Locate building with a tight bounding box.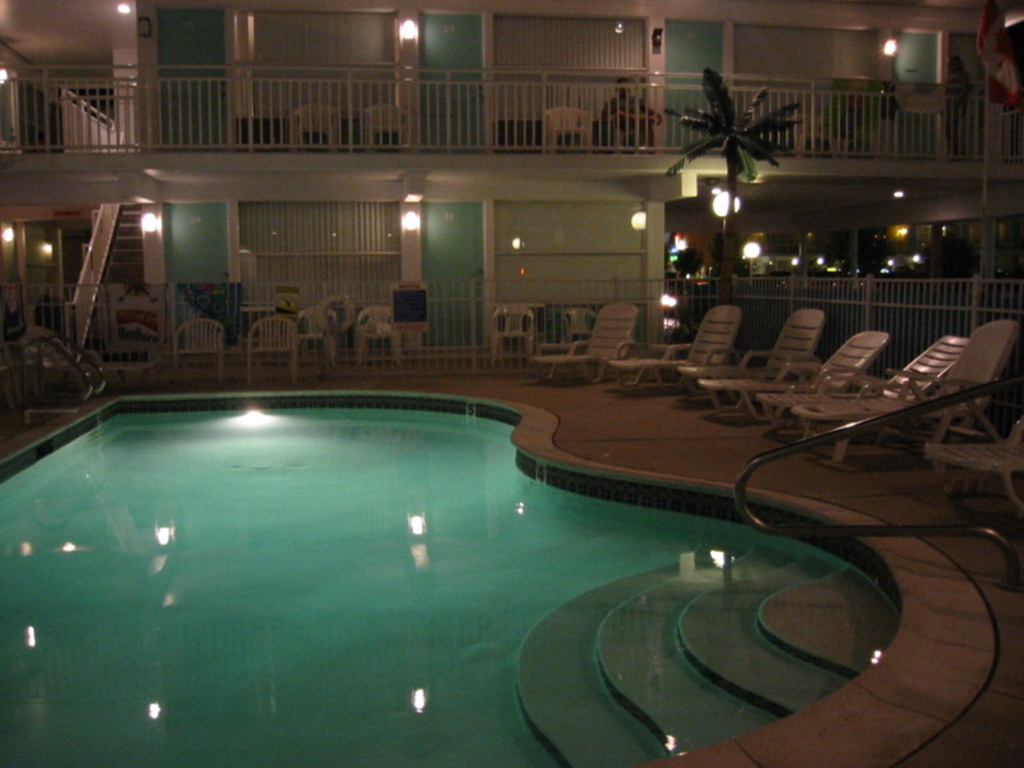
detection(0, 0, 1023, 767).
